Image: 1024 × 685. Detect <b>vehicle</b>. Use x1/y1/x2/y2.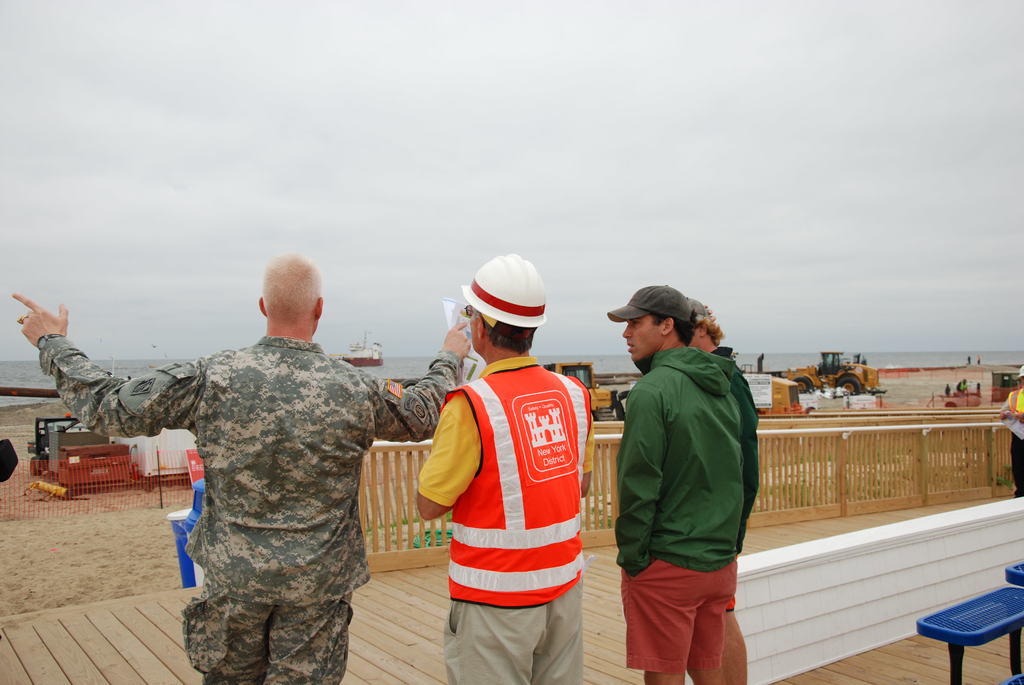
786/348/888/395.
